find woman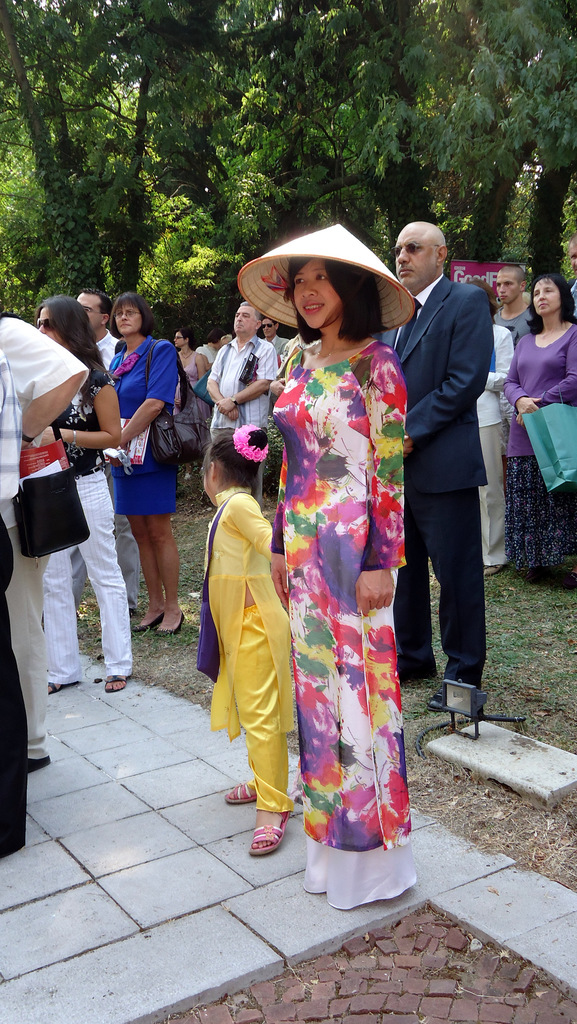
{"left": 466, "top": 276, "right": 517, "bottom": 573}
